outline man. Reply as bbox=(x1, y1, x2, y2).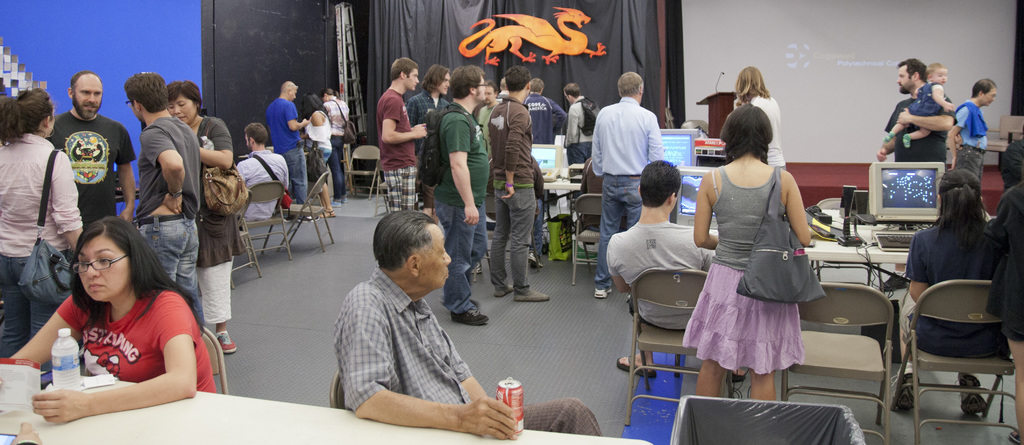
bbox=(521, 77, 559, 149).
